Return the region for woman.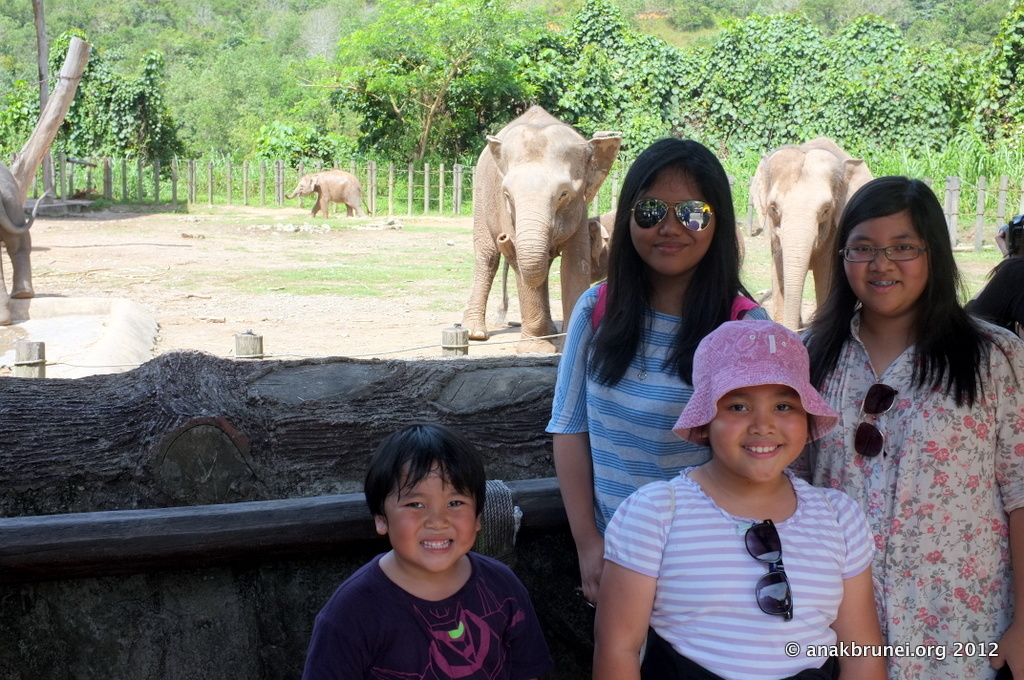
<box>797,174,1023,679</box>.
